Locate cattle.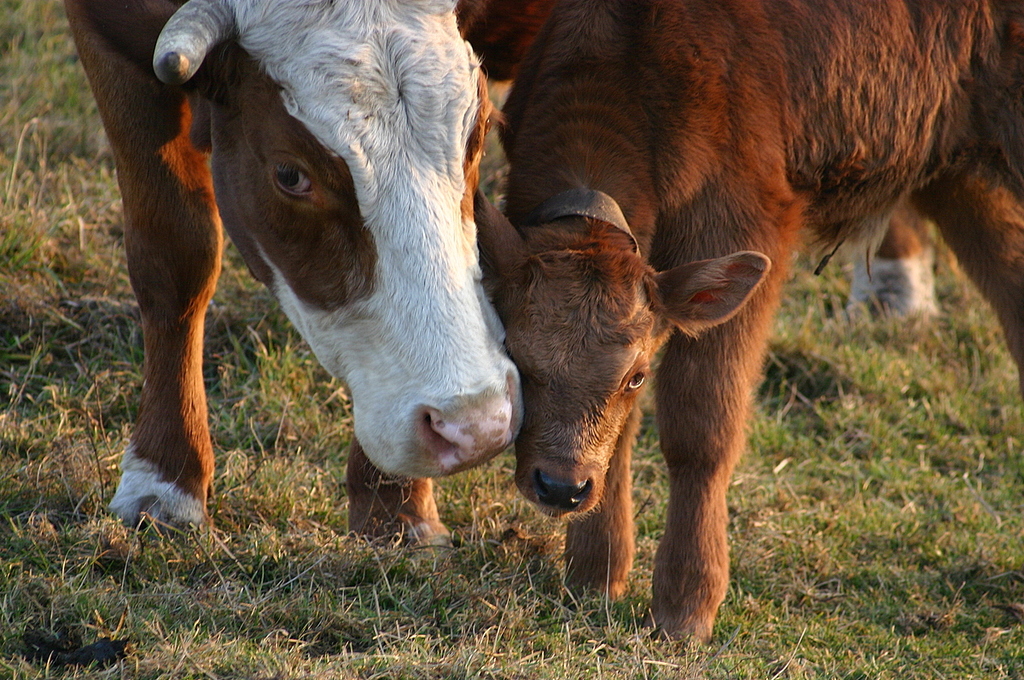
Bounding box: [x1=42, y1=0, x2=559, y2=577].
